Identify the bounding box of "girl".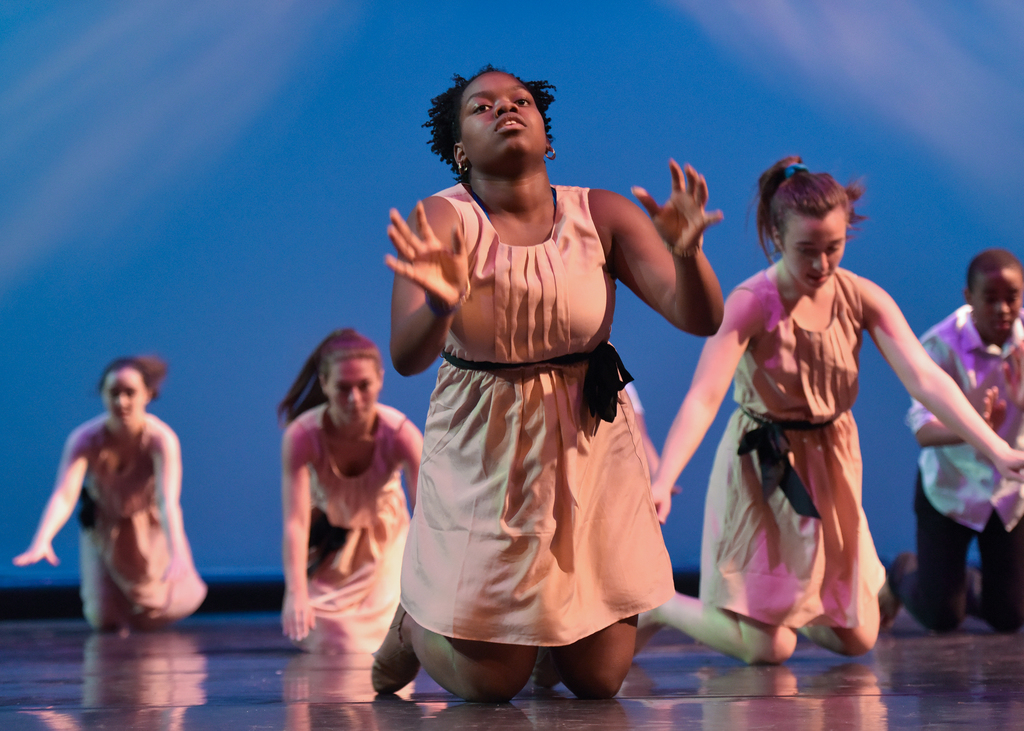
pyautogui.locateOnScreen(279, 328, 421, 657).
